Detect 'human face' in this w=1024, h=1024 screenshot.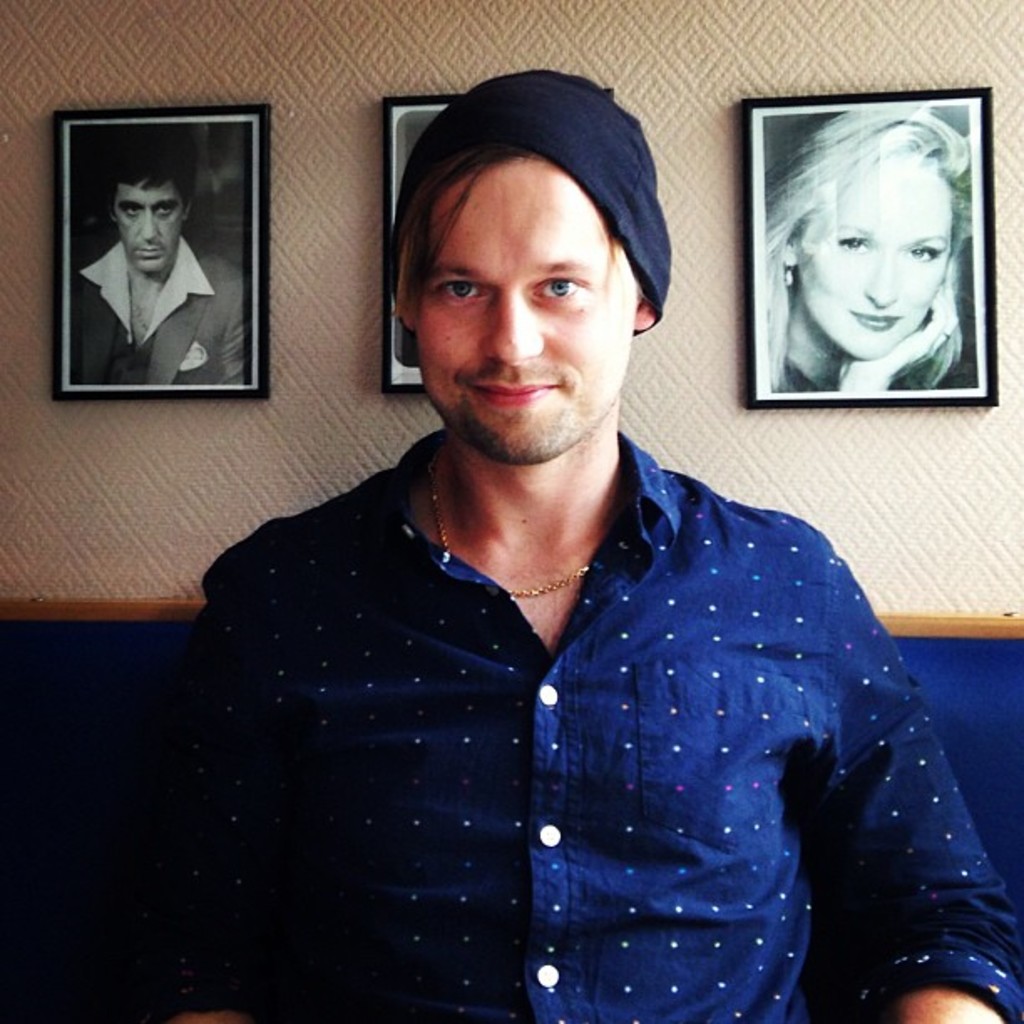
Detection: [801, 159, 954, 360].
